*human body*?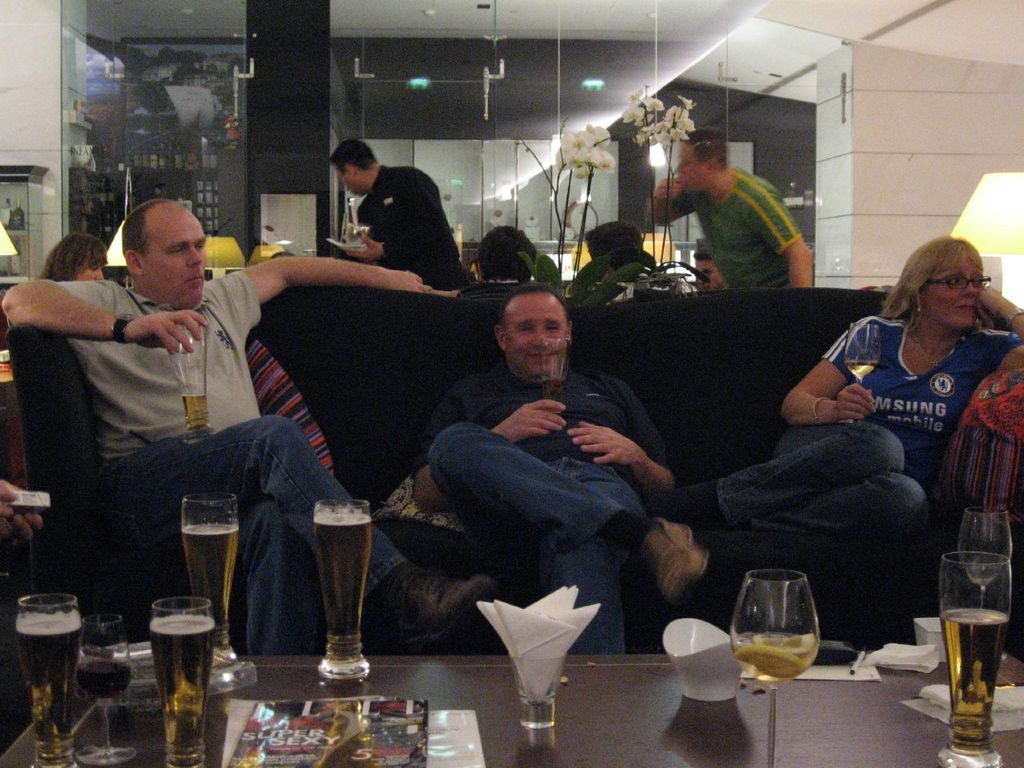
left=675, top=318, right=1023, bottom=562
